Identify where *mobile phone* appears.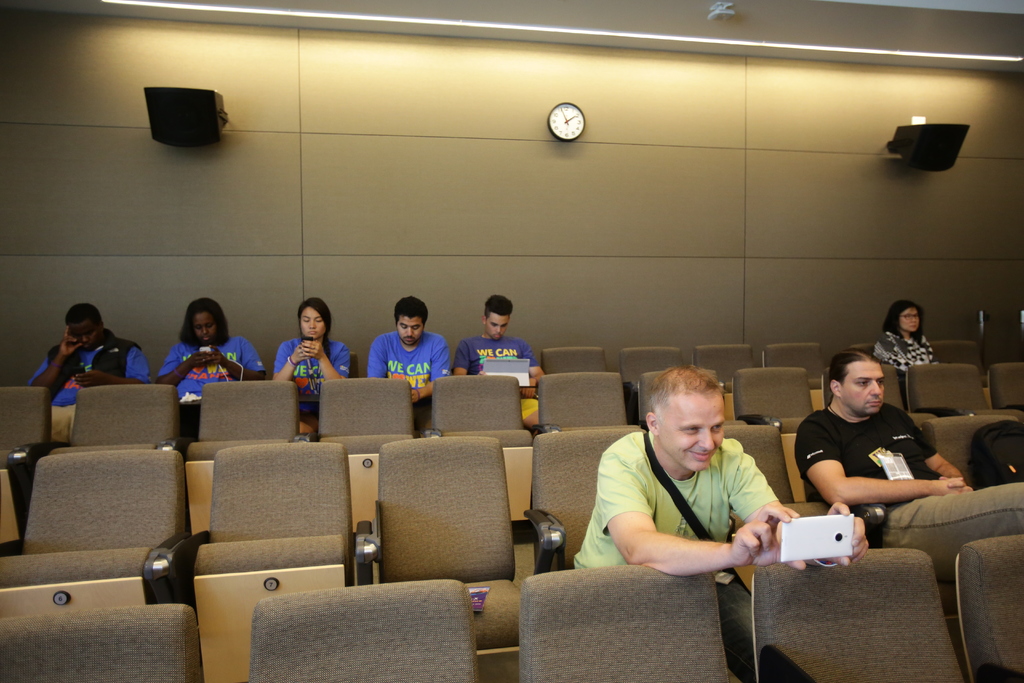
Appears at 70:361:83:374.
